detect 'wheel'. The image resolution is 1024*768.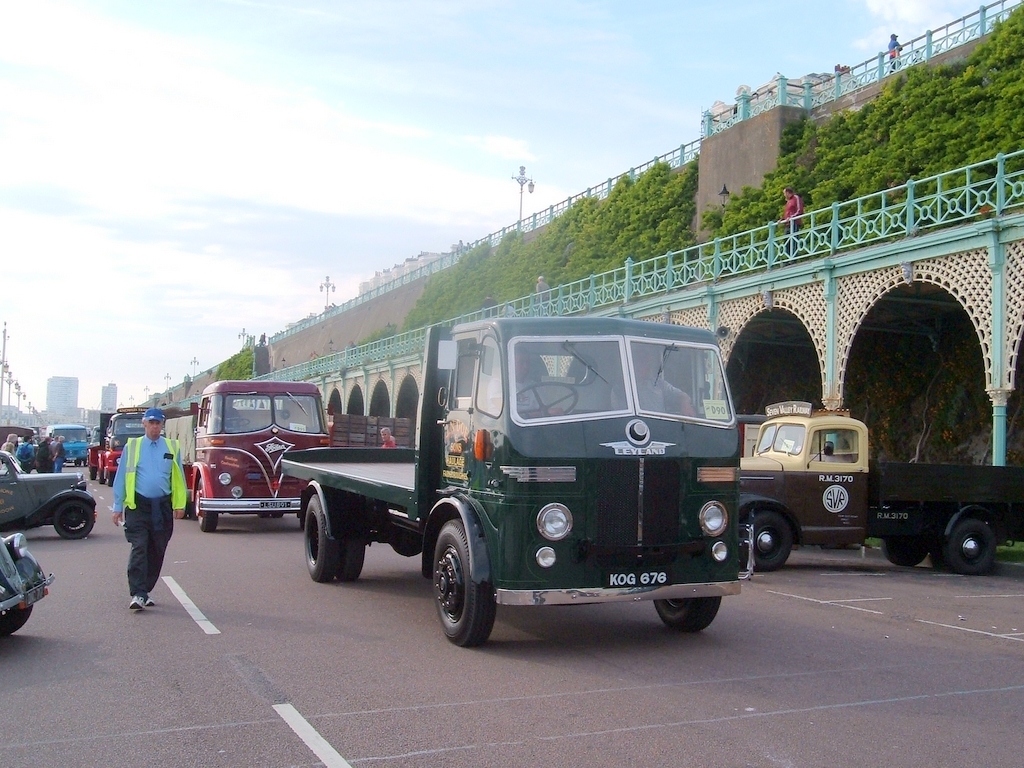
left=884, top=536, right=931, bottom=567.
